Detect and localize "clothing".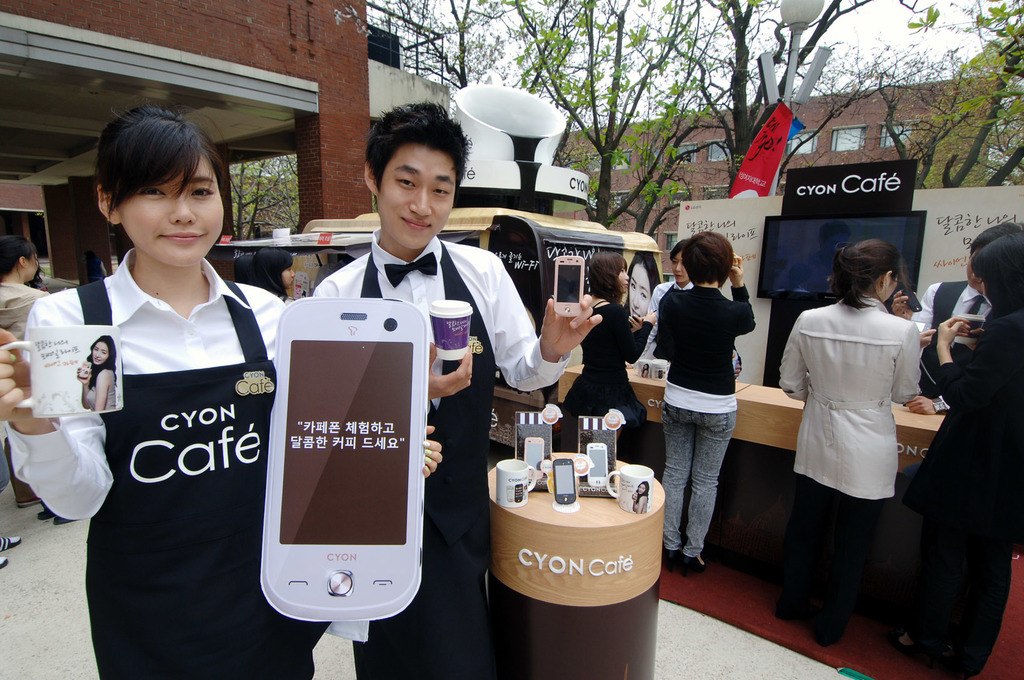
Localized at crop(633, 496, 647, 512).
